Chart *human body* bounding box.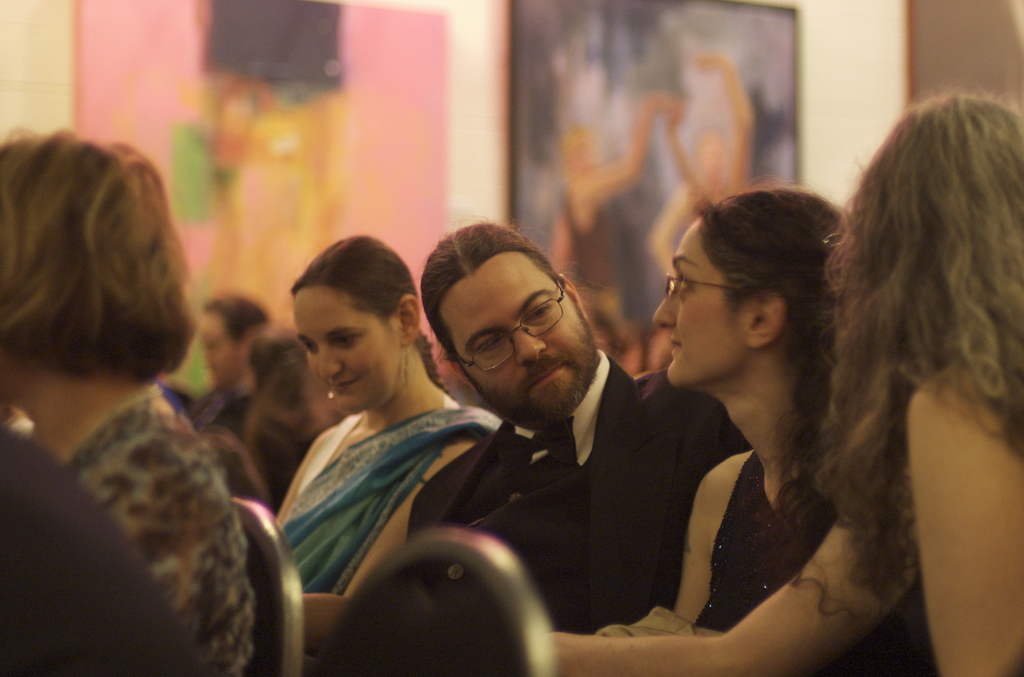
Charted: (237,281,510,658).
